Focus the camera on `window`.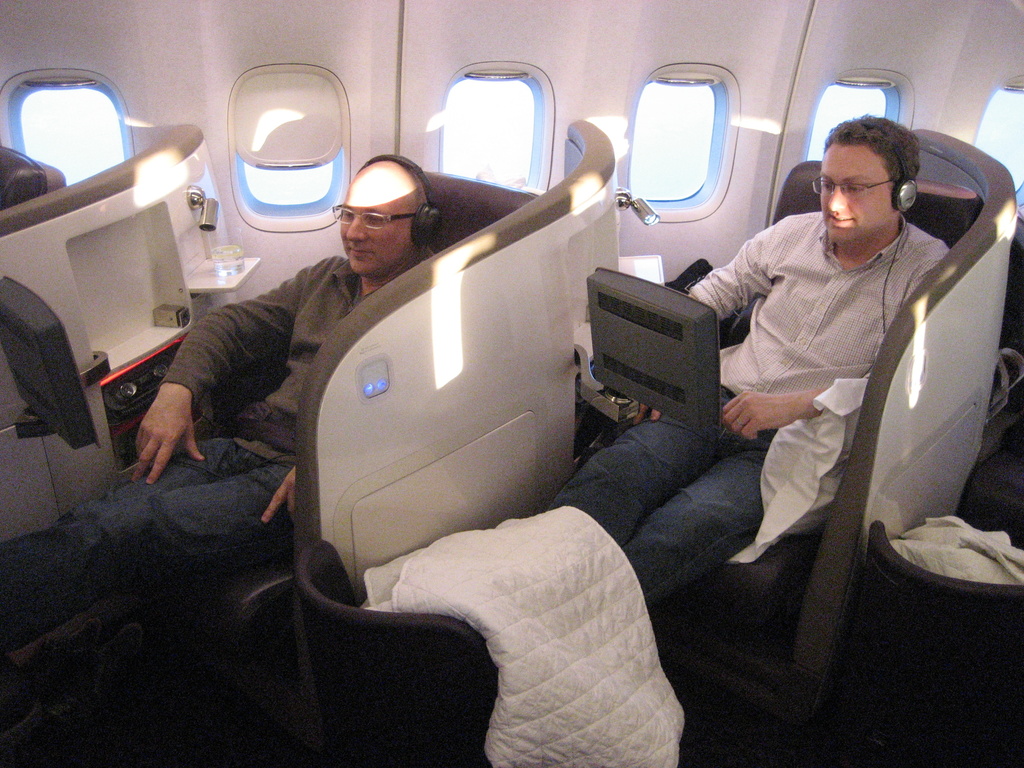
Focus region: left=10, top=65, right=159, bottom=192.
